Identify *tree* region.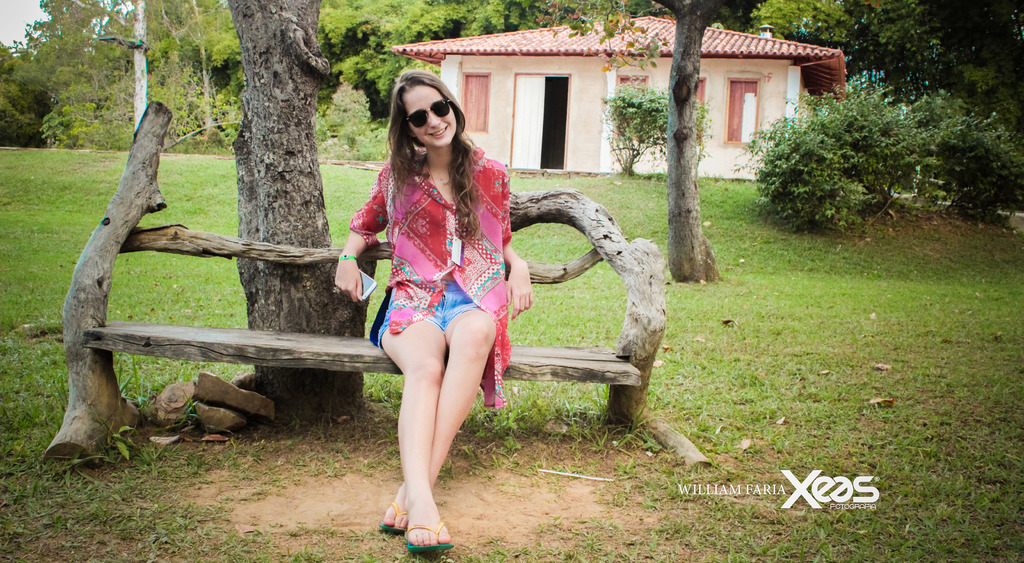
Region: <box>220,0,371,420</box>.
